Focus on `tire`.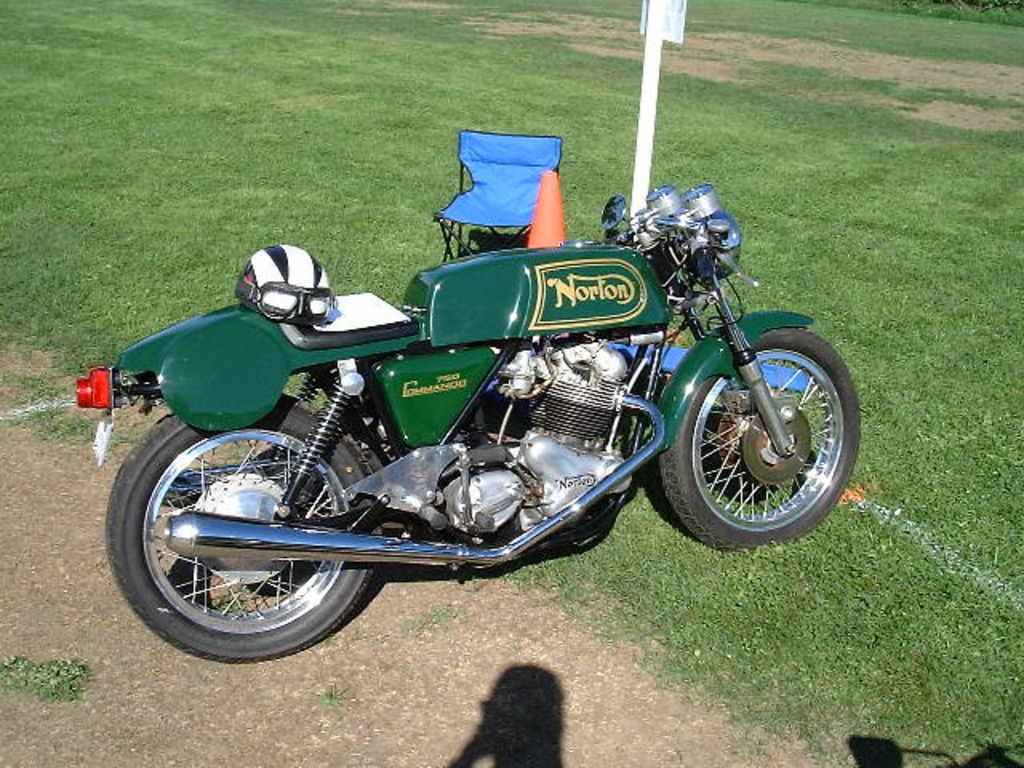
Focused at left=109, top=411, right=390, bottom=667.
